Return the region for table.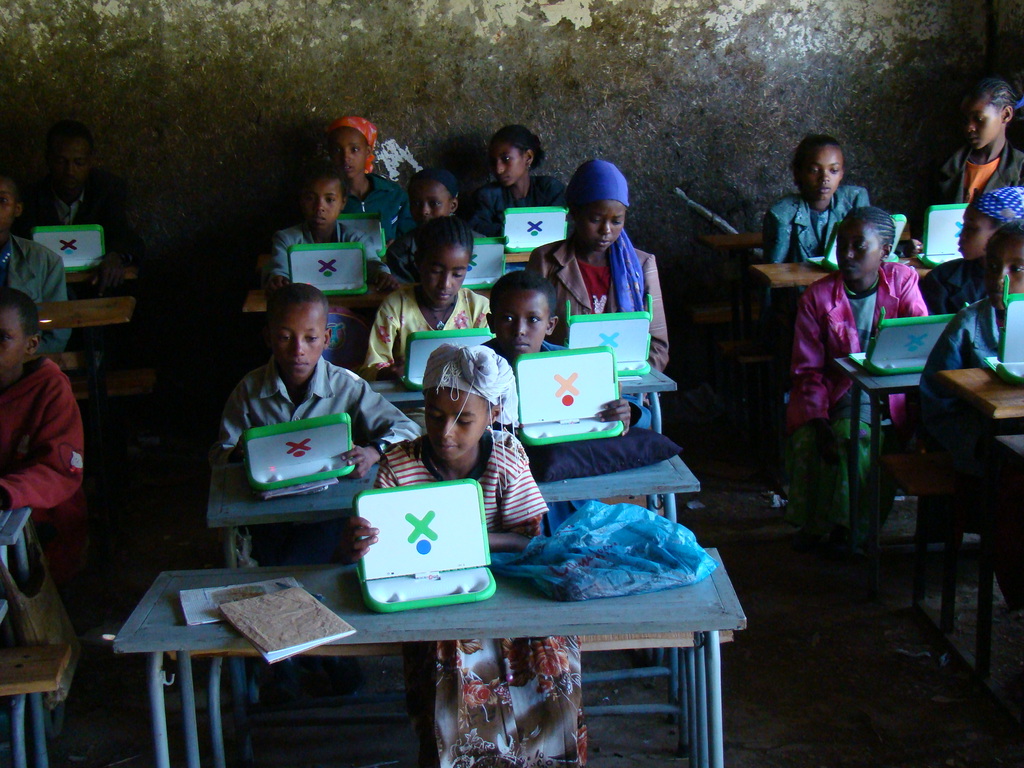
bbox=(747, 257, 838, 320).
